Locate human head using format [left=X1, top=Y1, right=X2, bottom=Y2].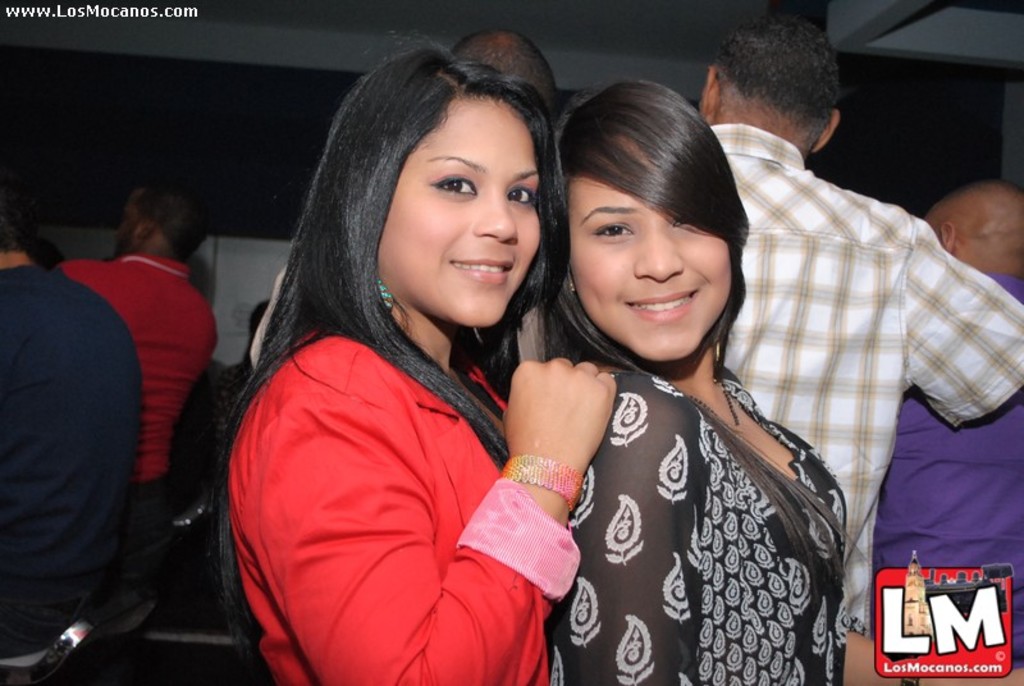
[left=922, top=180, right=1023, bottom=279].
